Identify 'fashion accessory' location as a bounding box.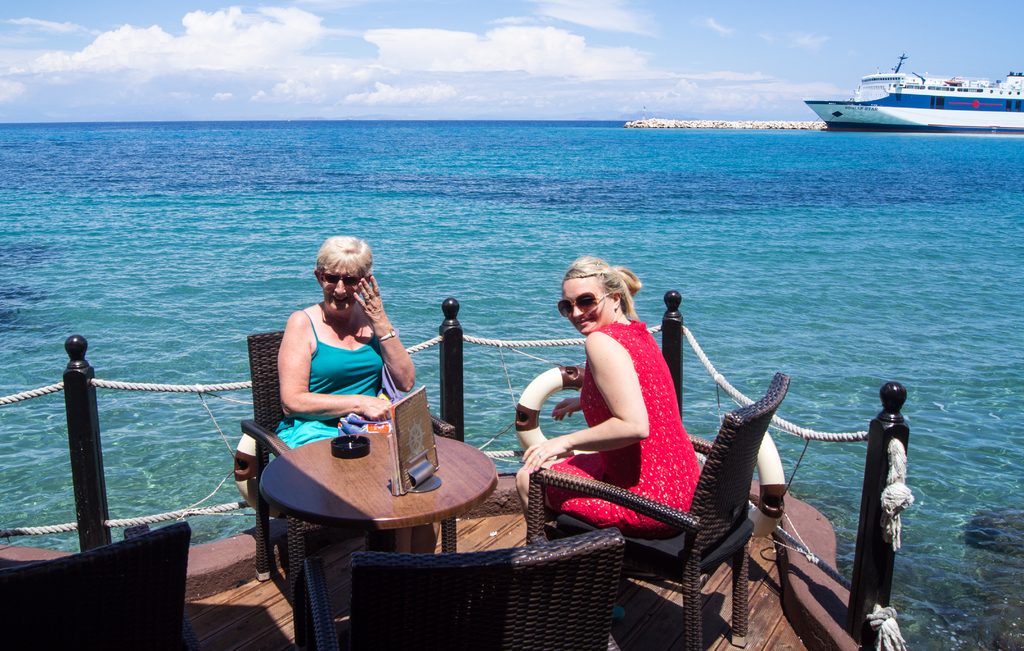
Rect(613, 604, 627, 619).
